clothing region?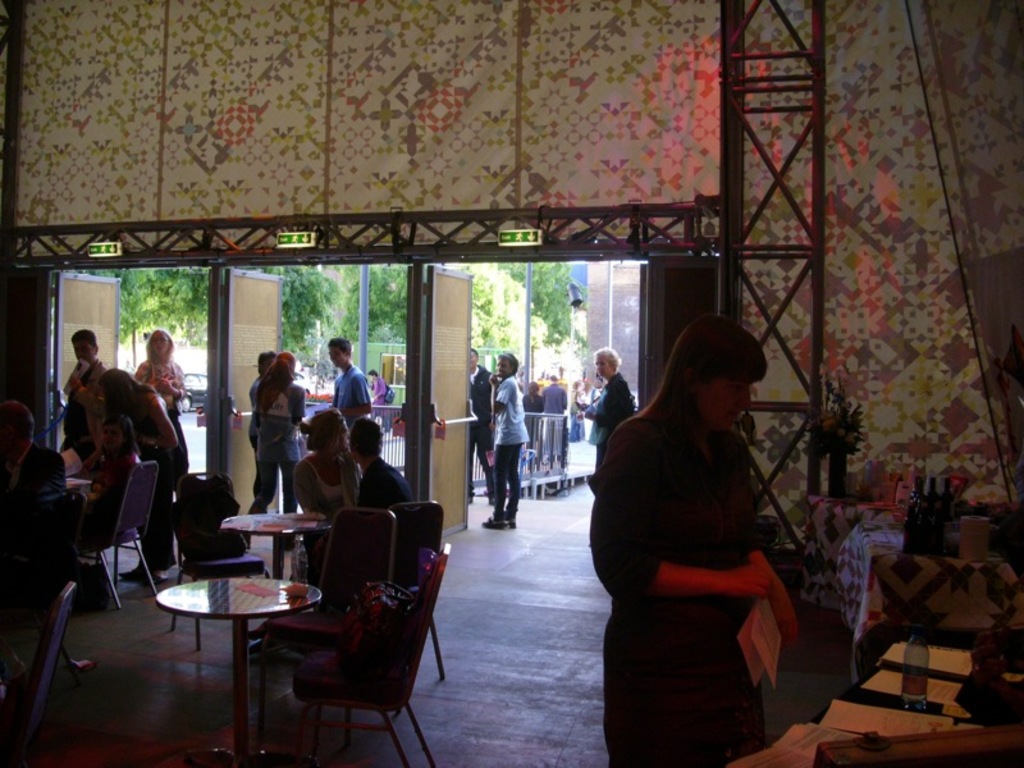
[left=140, top=361, right=186, bottom=426]
